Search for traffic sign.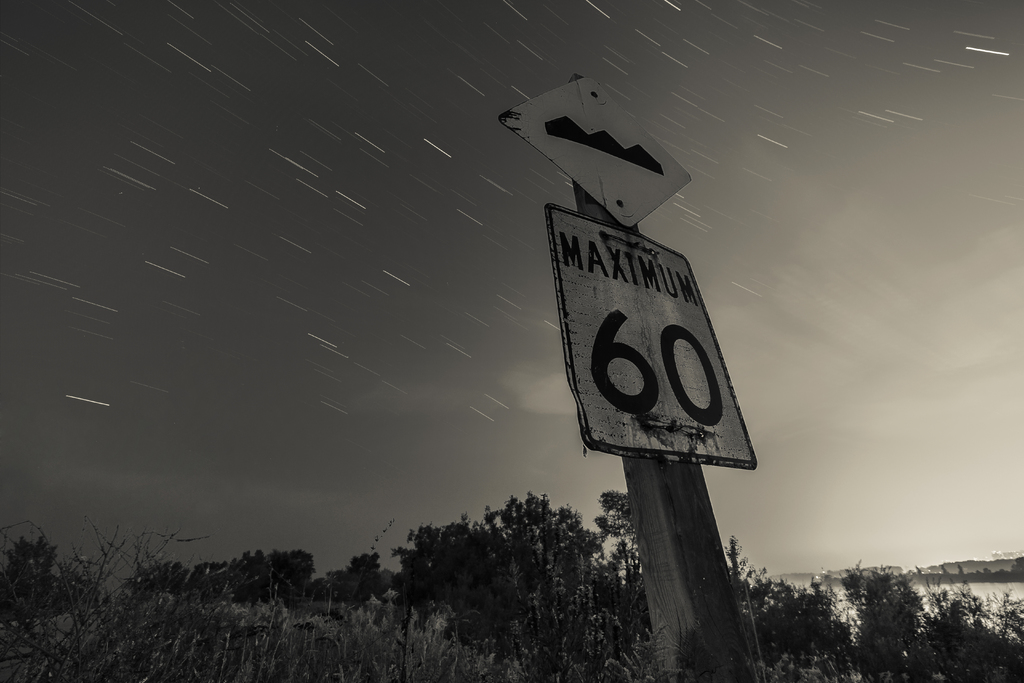
Found at {"left": 496, "top": 73, "right": 695, "bottom": 231}.
